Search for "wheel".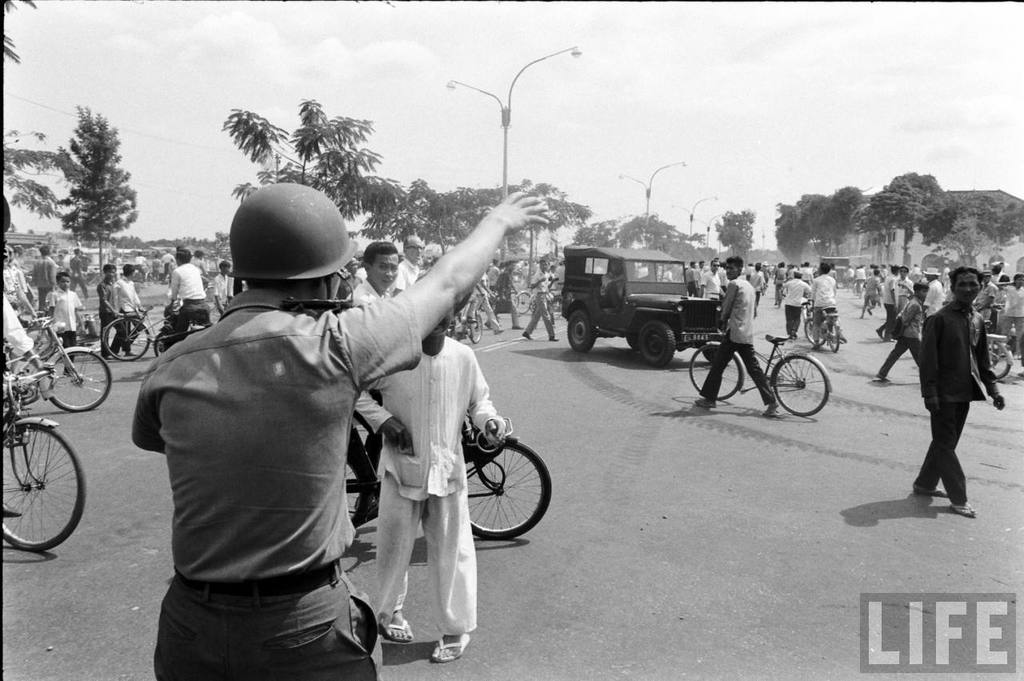
Found at detection(827, 322, 840, 351).
